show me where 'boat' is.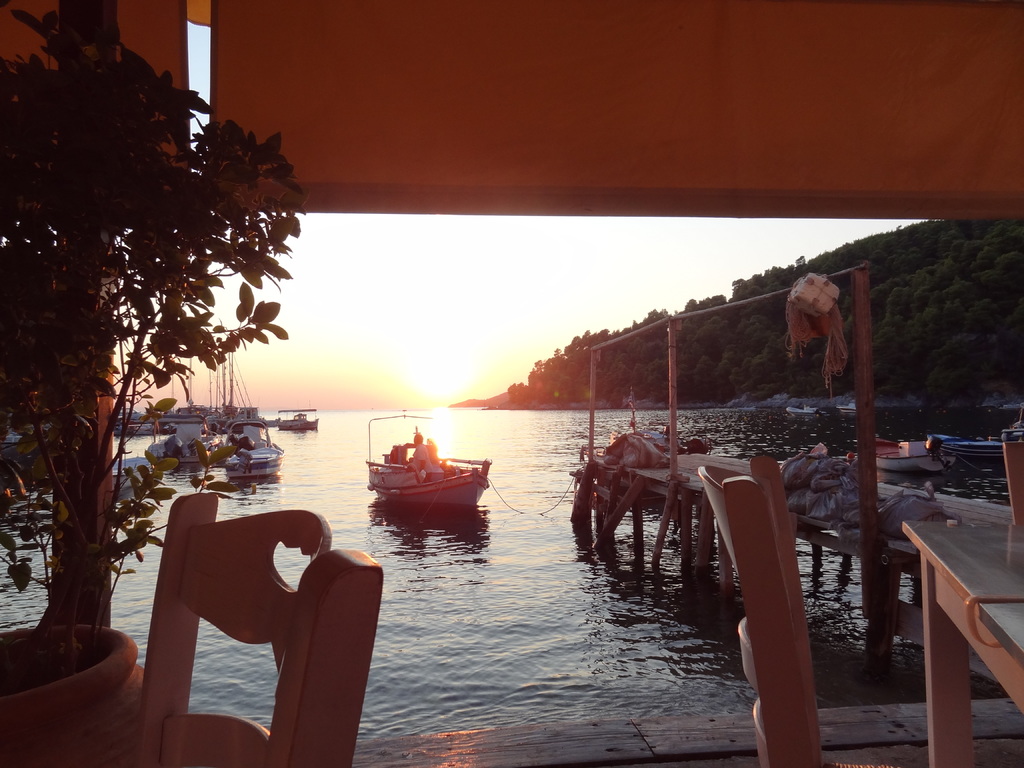
'boat' is at left=358, top=405, right=495, bottom=506.
